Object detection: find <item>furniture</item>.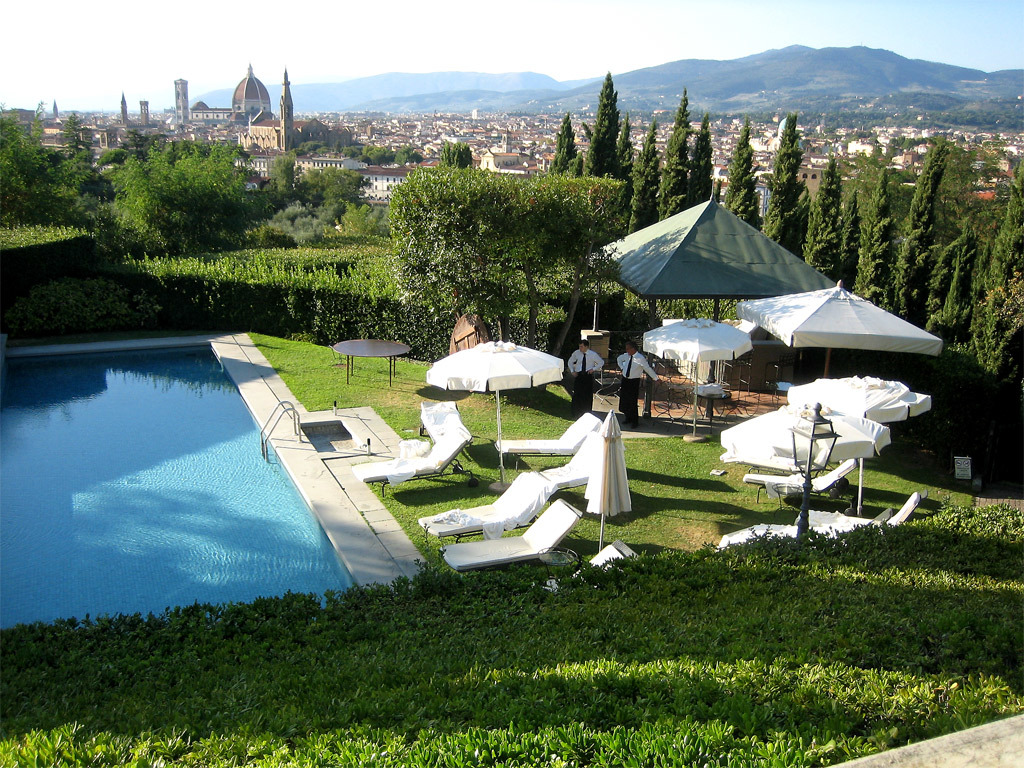
694:381:729:419.
